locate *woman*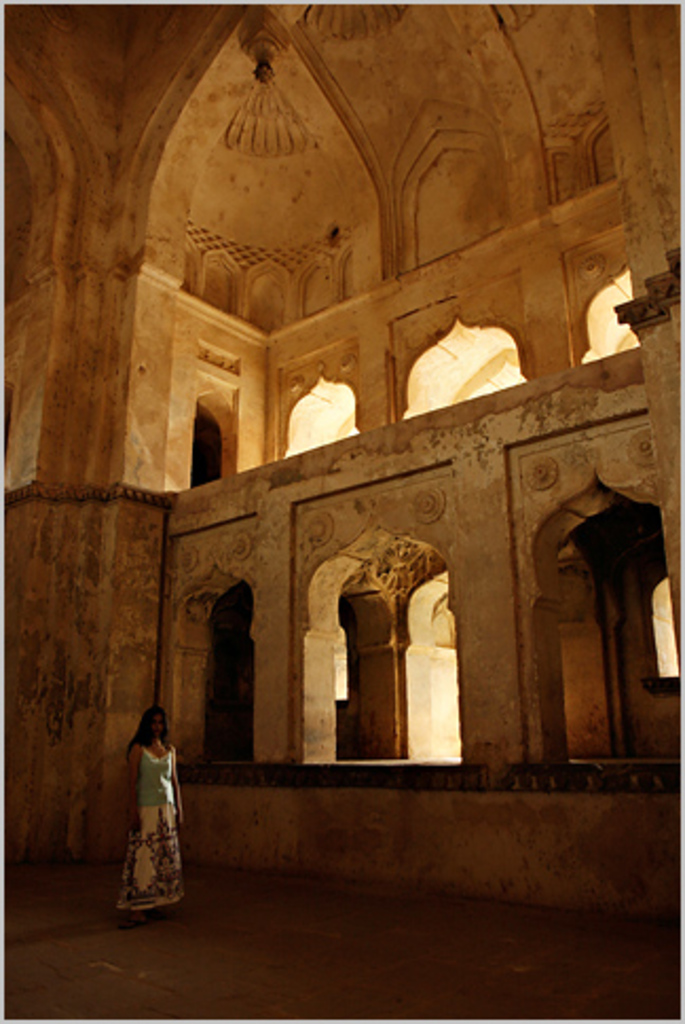
region(116, 709, 197, 922)
